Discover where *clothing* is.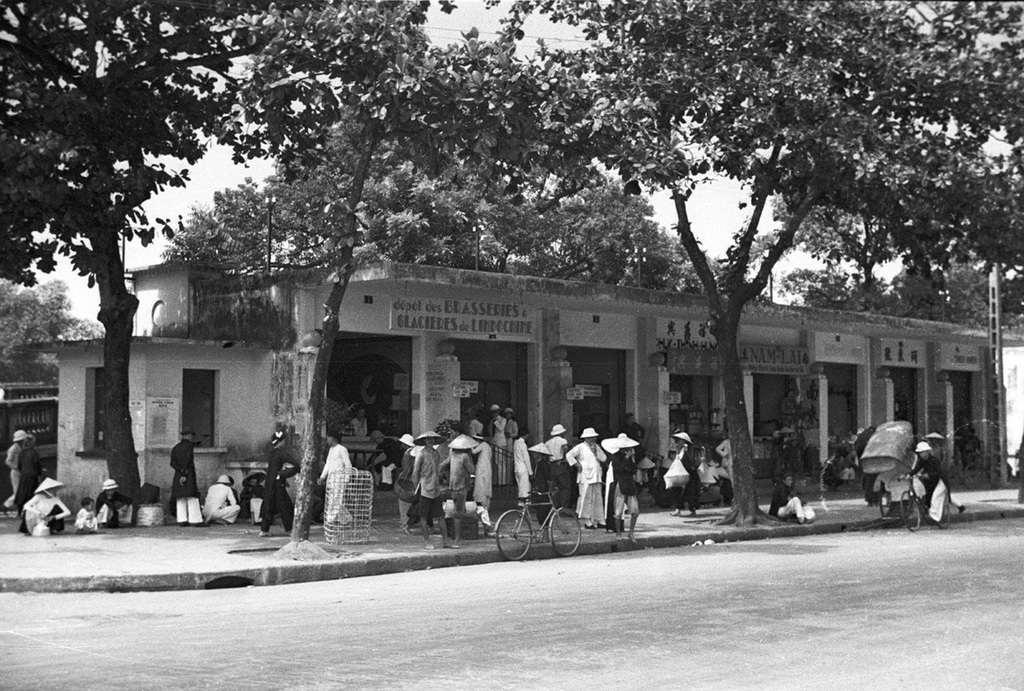
Discovered at (266, 445, 305, 532).
